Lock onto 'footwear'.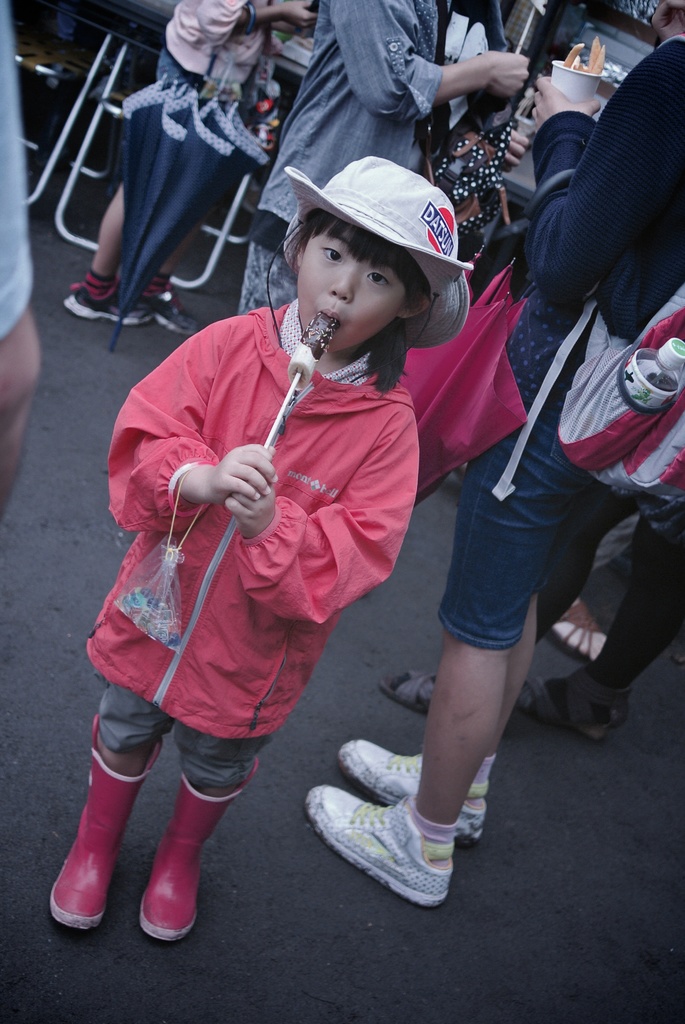
Locked: bbox(512, 644, 606, 749).
